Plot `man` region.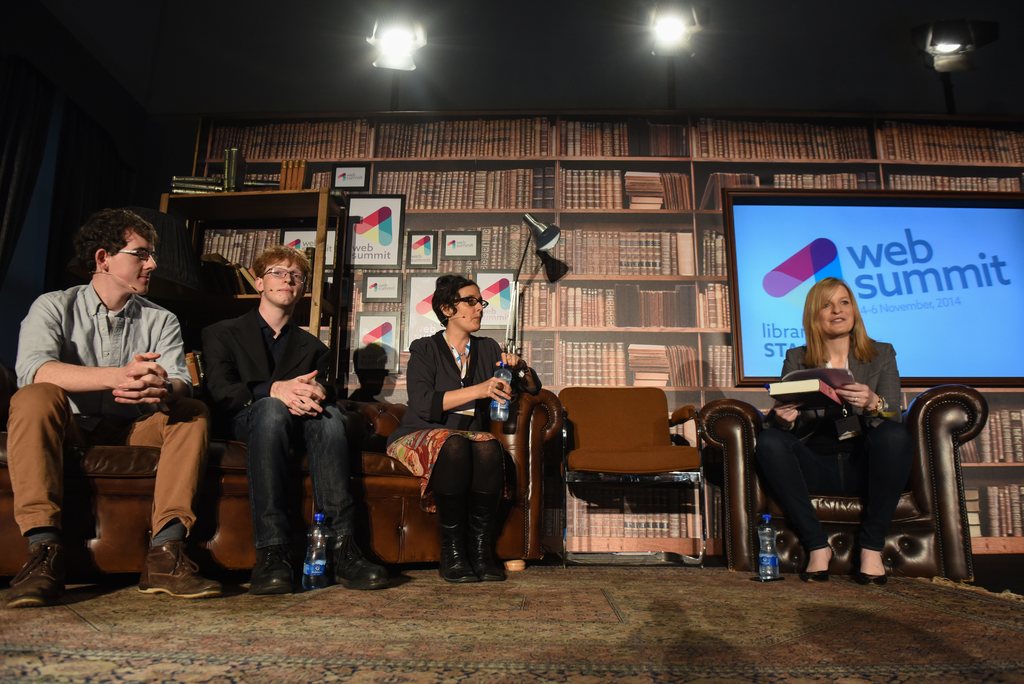
Plotted at (left=0, top=200, right=228, bottom=605).
